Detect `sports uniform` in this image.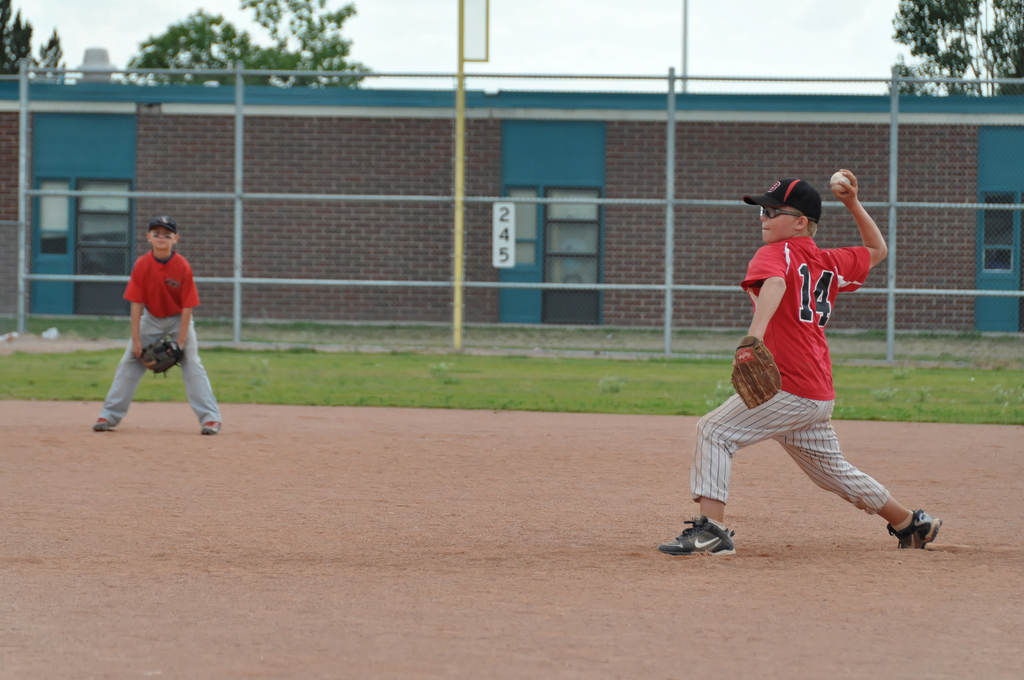
Detection: region(717, 184, 903, 563).
